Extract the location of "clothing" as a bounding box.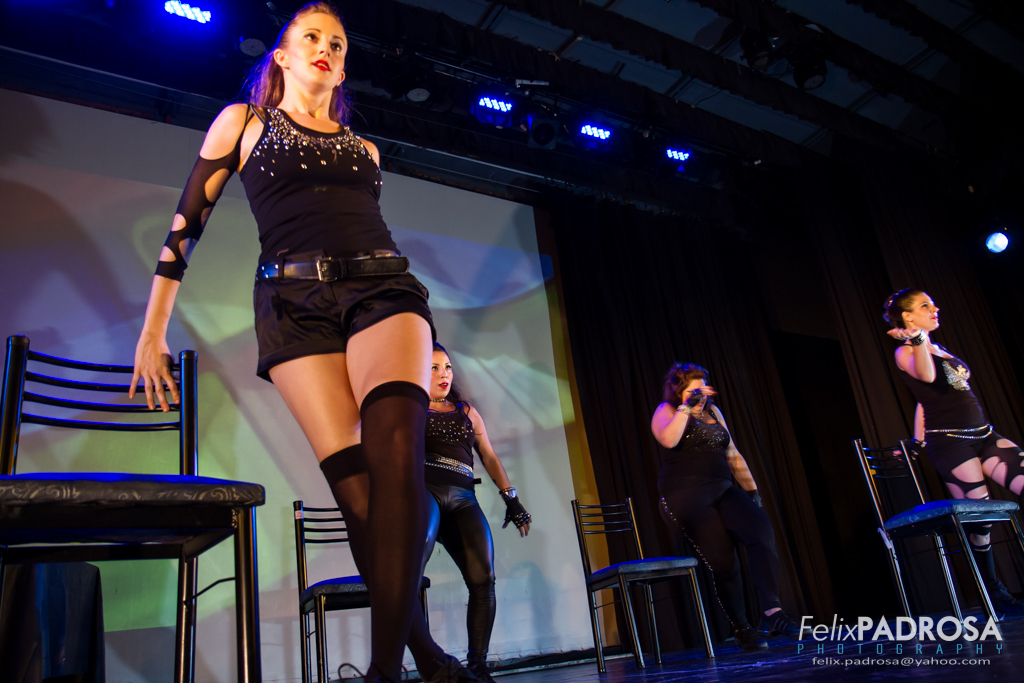
select_region(666, 403, 784, 631).
